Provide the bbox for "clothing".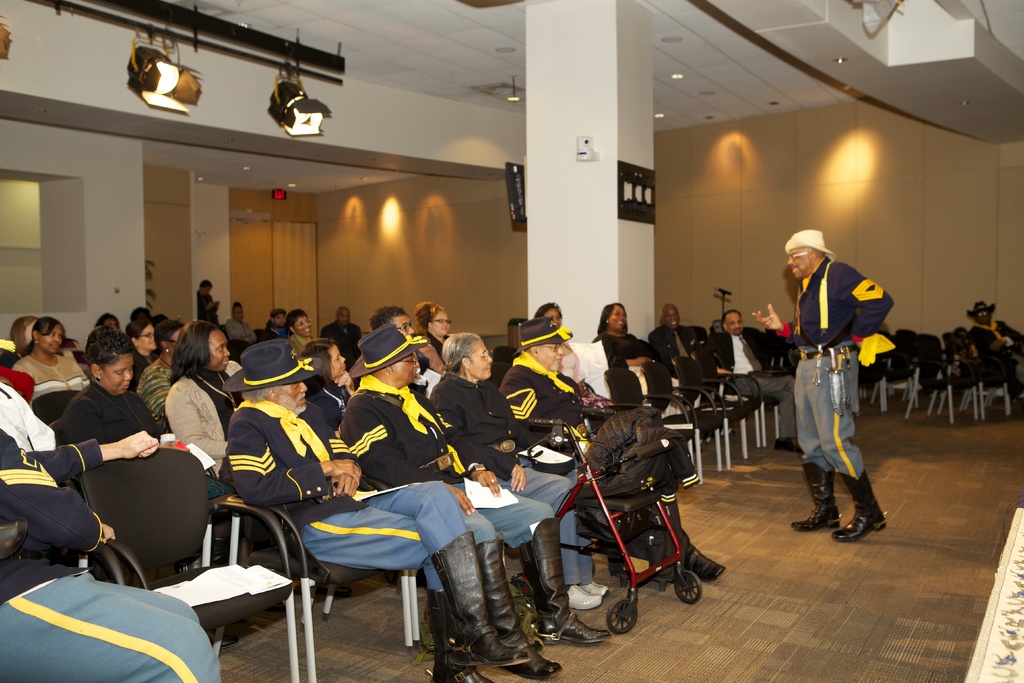
<bbox>227, 395, 506, 657</bbox>.
